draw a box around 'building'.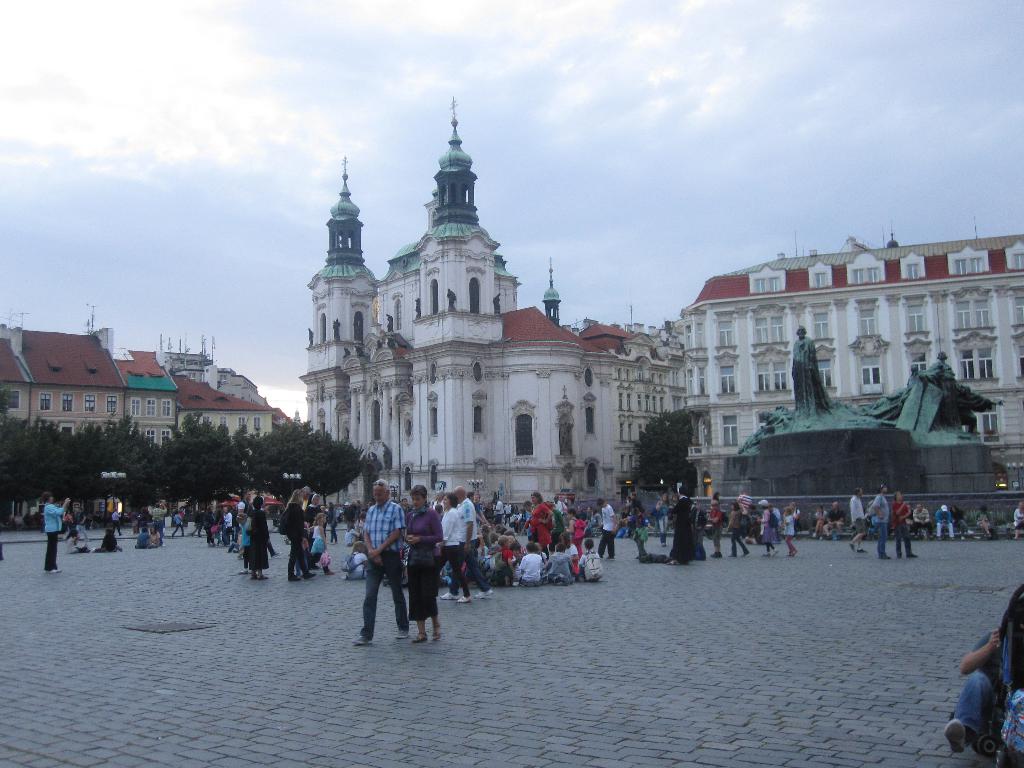
<box>676,233,1023,493</box>.
